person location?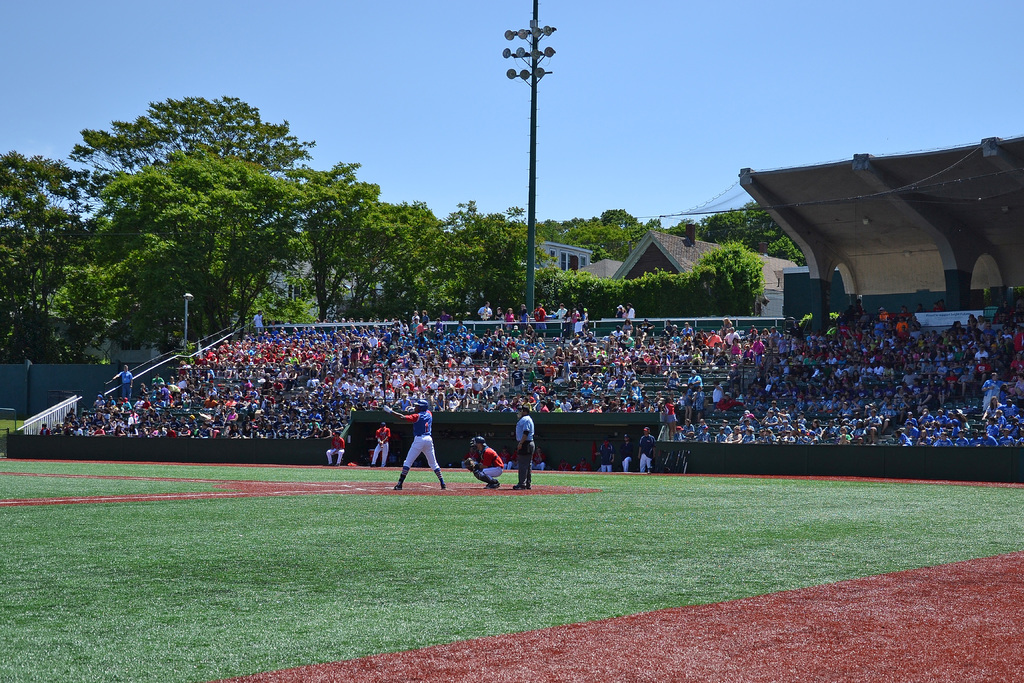
(x1=504, y1=306, x2=517, y2=330)
